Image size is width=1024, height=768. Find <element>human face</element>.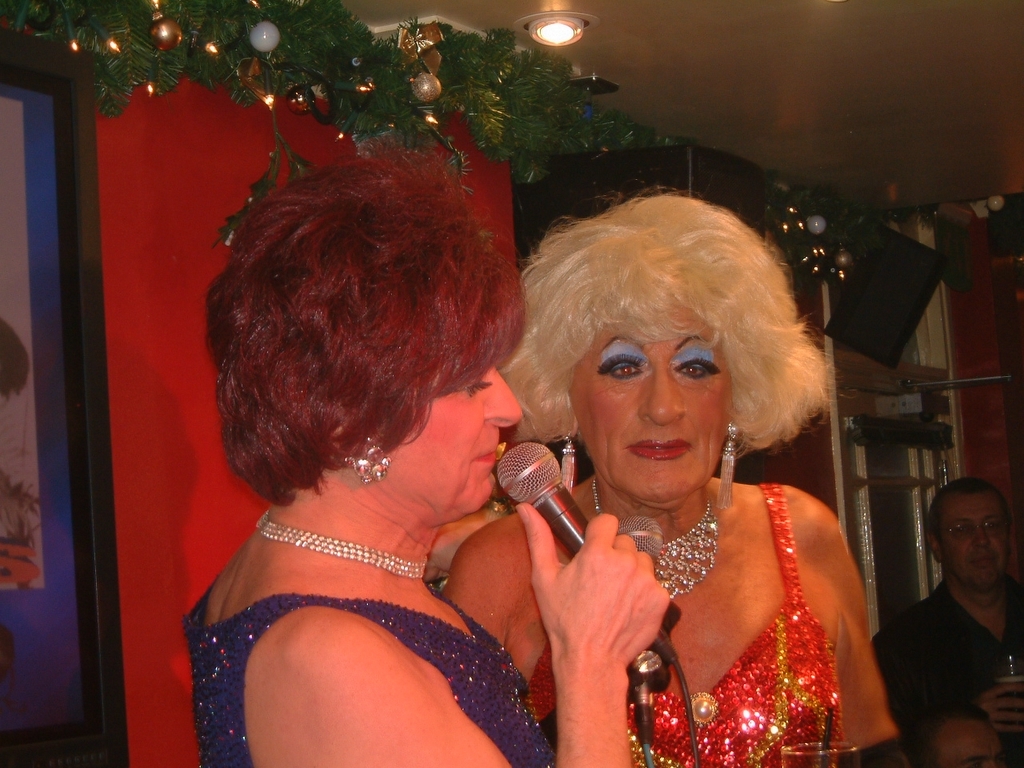
rect(571, 306, 733, 492).
